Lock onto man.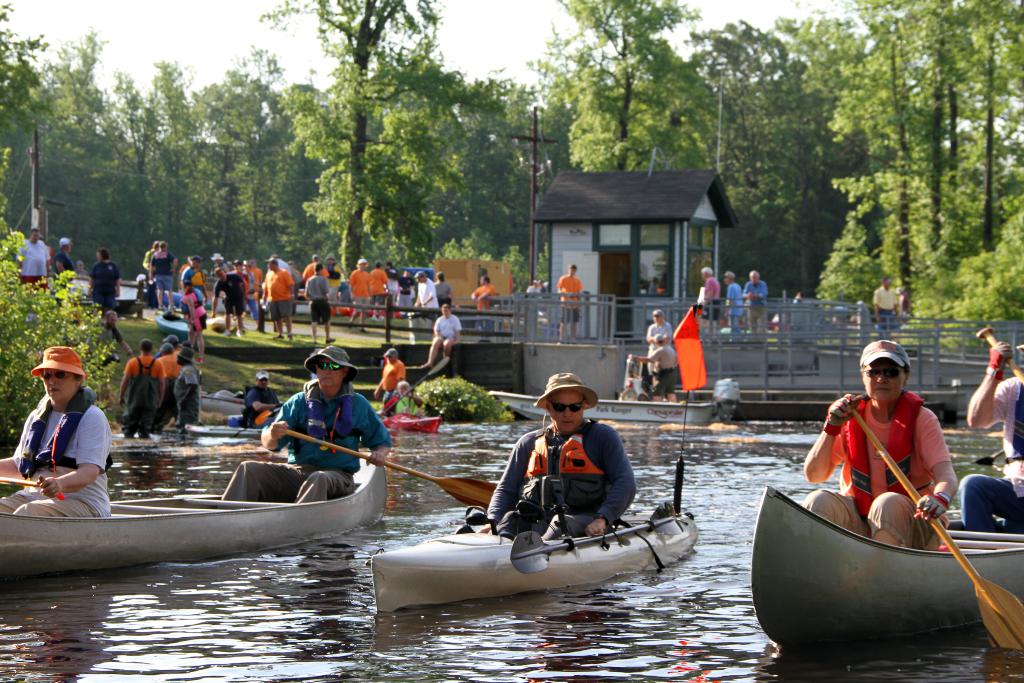
Locked: [87,245,122,335].
